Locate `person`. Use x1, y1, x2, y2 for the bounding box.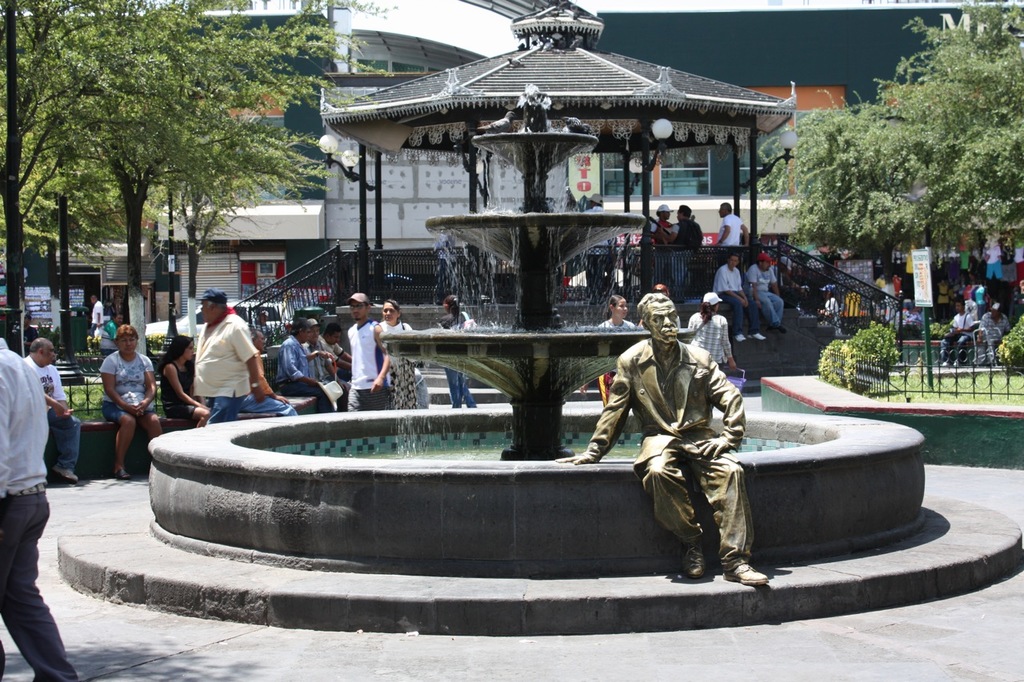
712, 204, 751, 253.
